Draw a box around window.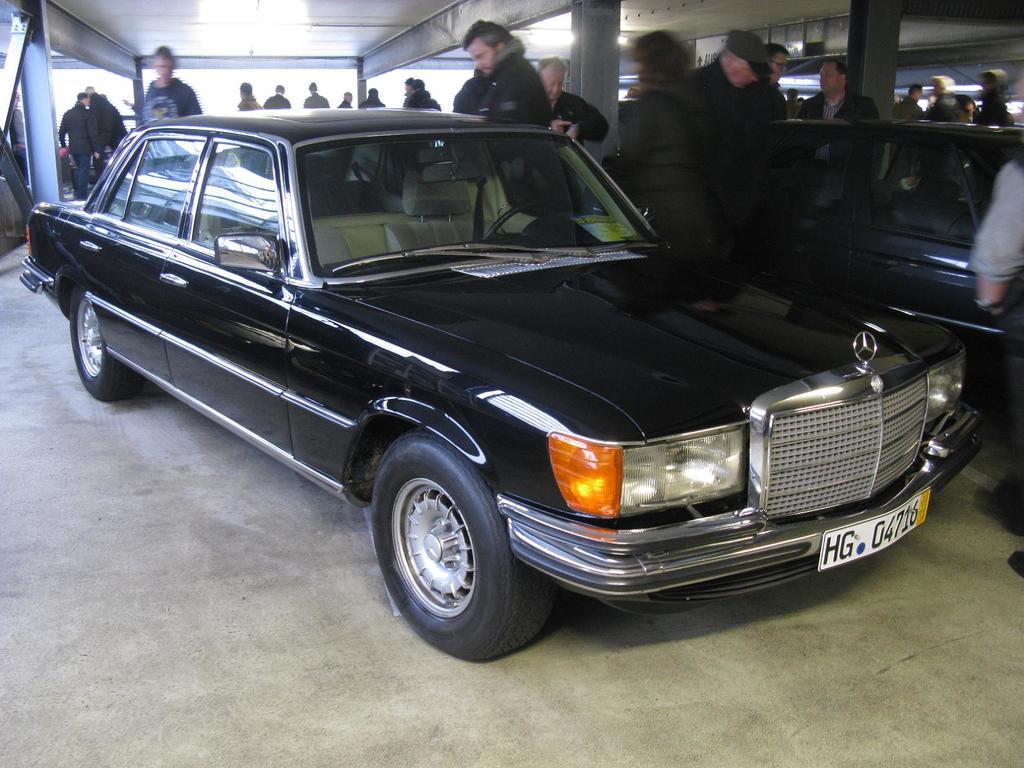
bbox=[871, 140, 981, 242].
